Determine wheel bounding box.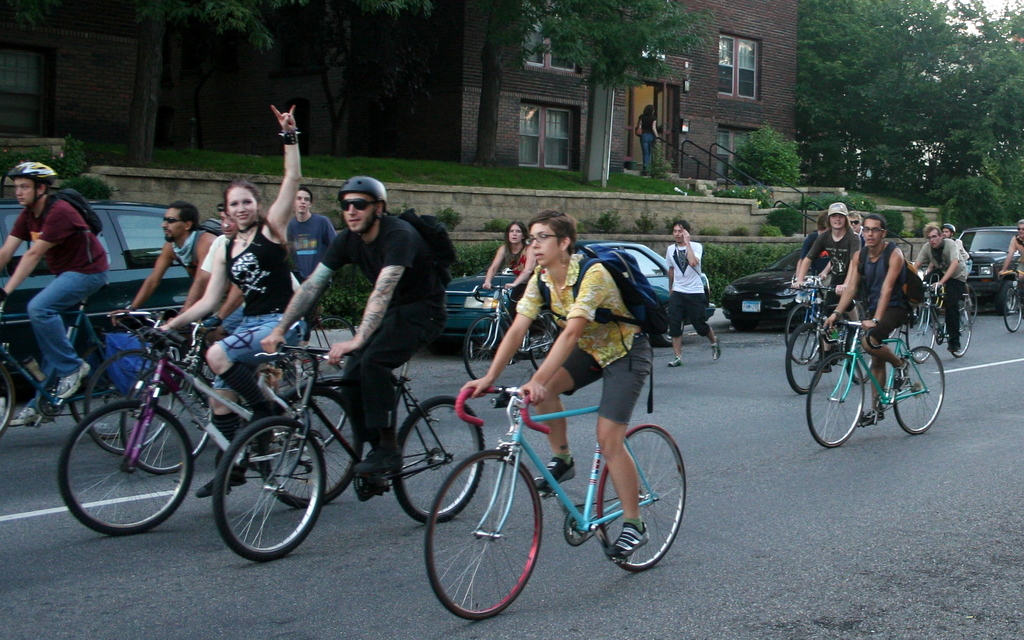
Determined: locate(307, 316, 357, 381).
